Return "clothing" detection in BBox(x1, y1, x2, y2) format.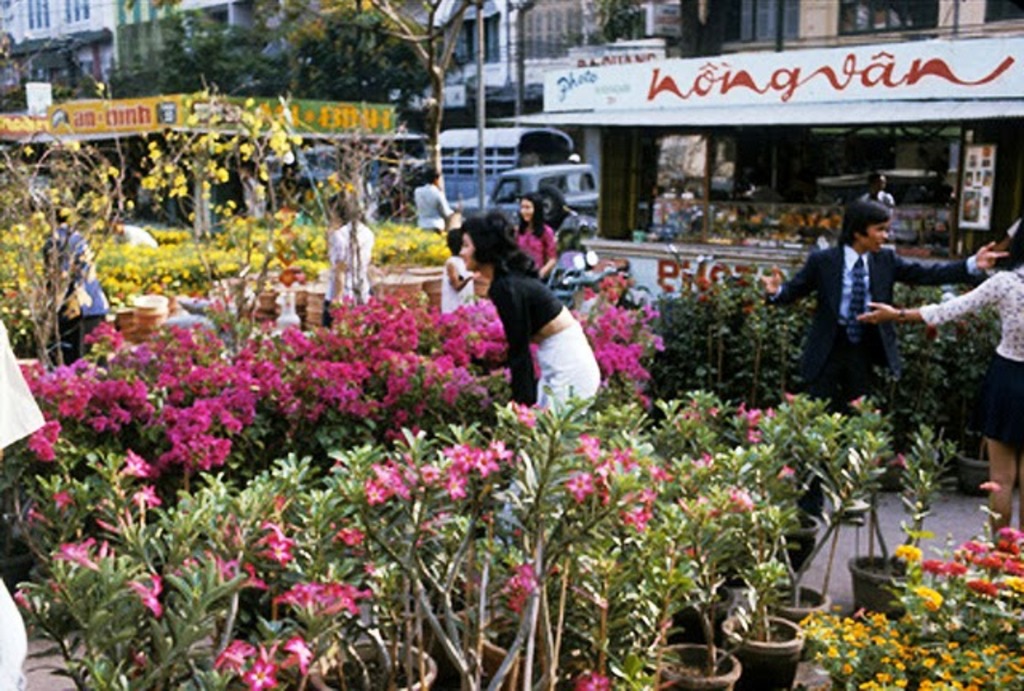
BBox(320, 219, 374, 325).
